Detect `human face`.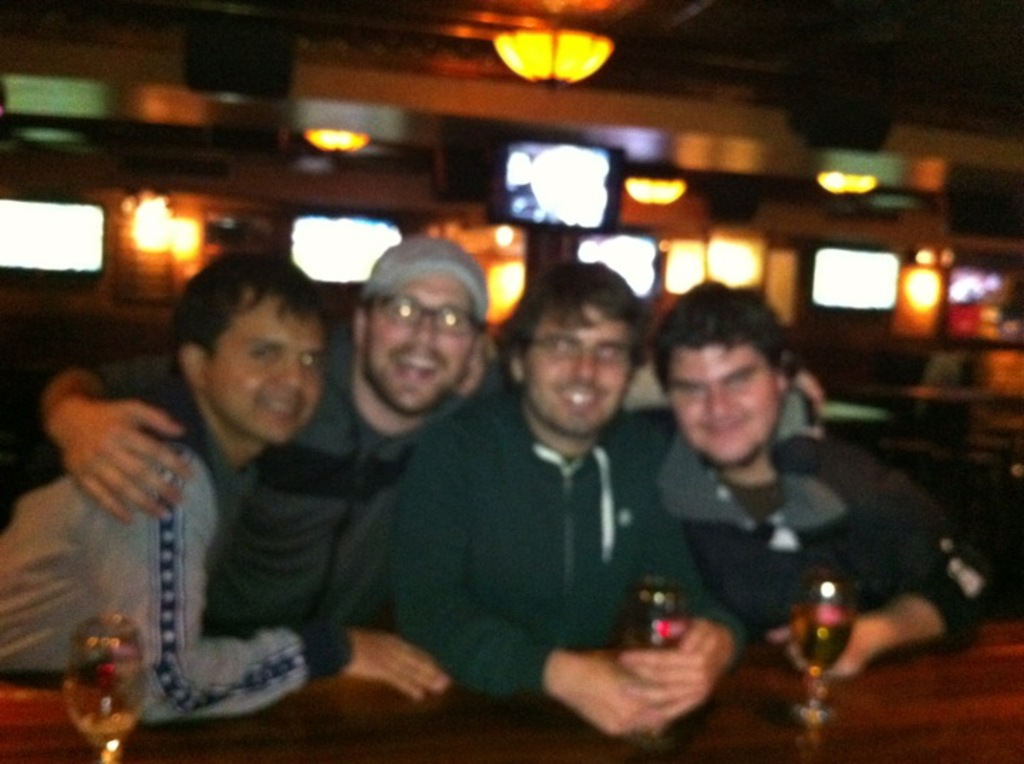
Detected at 529 306 630 433.
